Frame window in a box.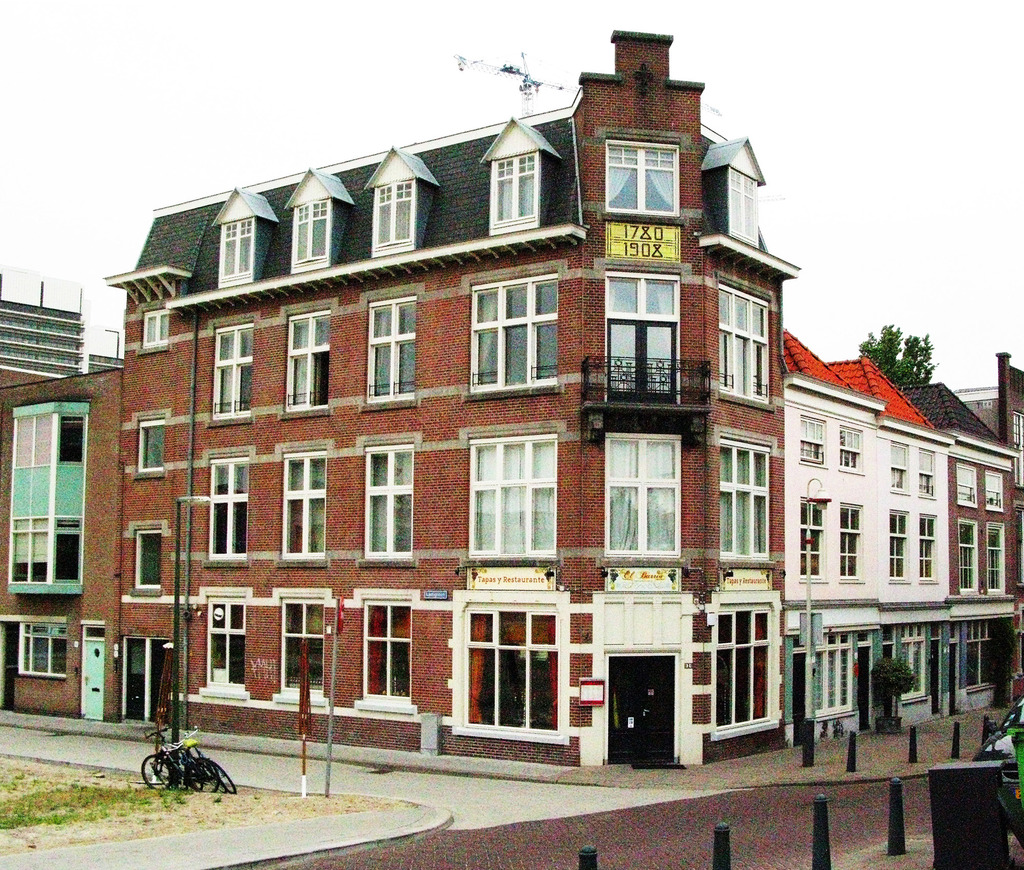
box(9, 515, 55, 583).
